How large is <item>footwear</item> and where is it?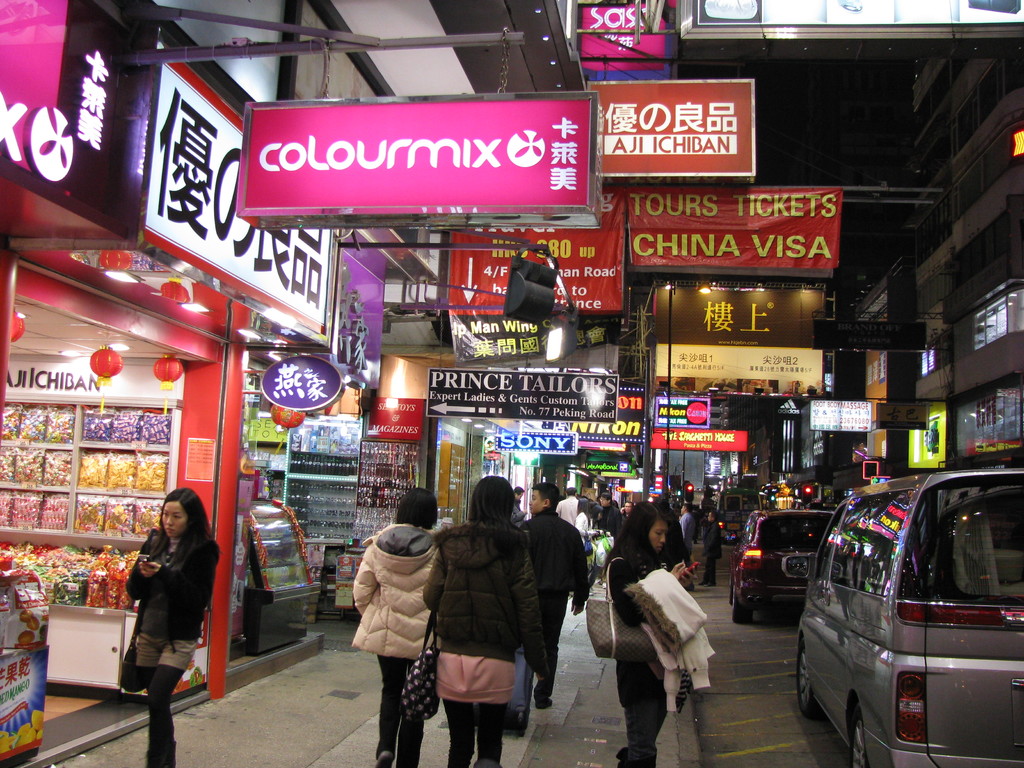
Bounding box: BBox(537, 696, 559, 708).
